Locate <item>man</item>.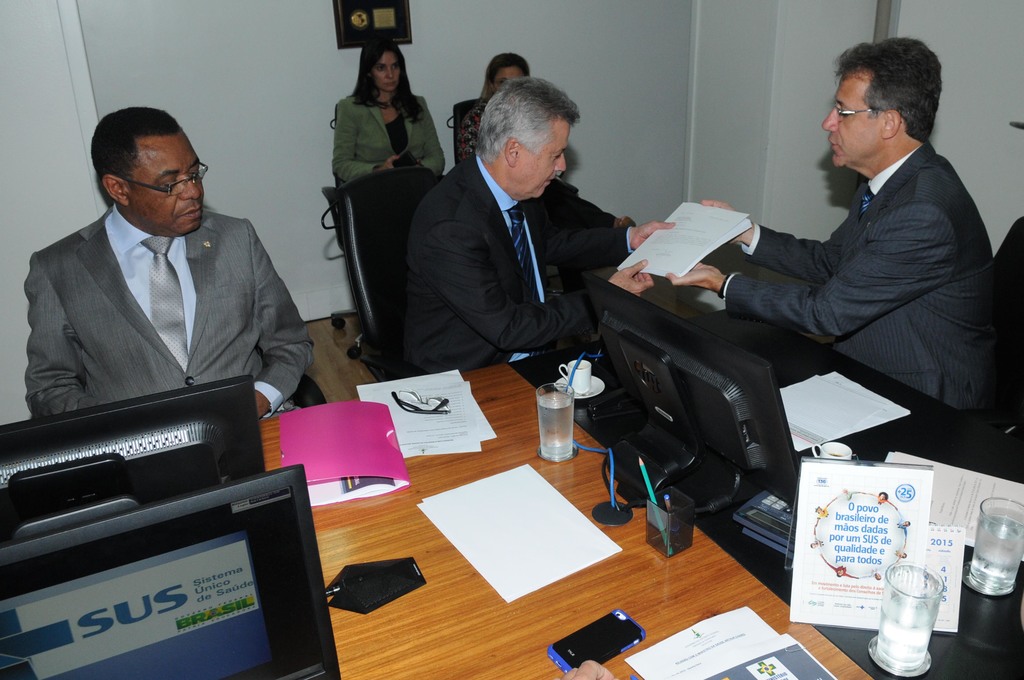
Bounding box: crop(24, 111, 313, 436).
